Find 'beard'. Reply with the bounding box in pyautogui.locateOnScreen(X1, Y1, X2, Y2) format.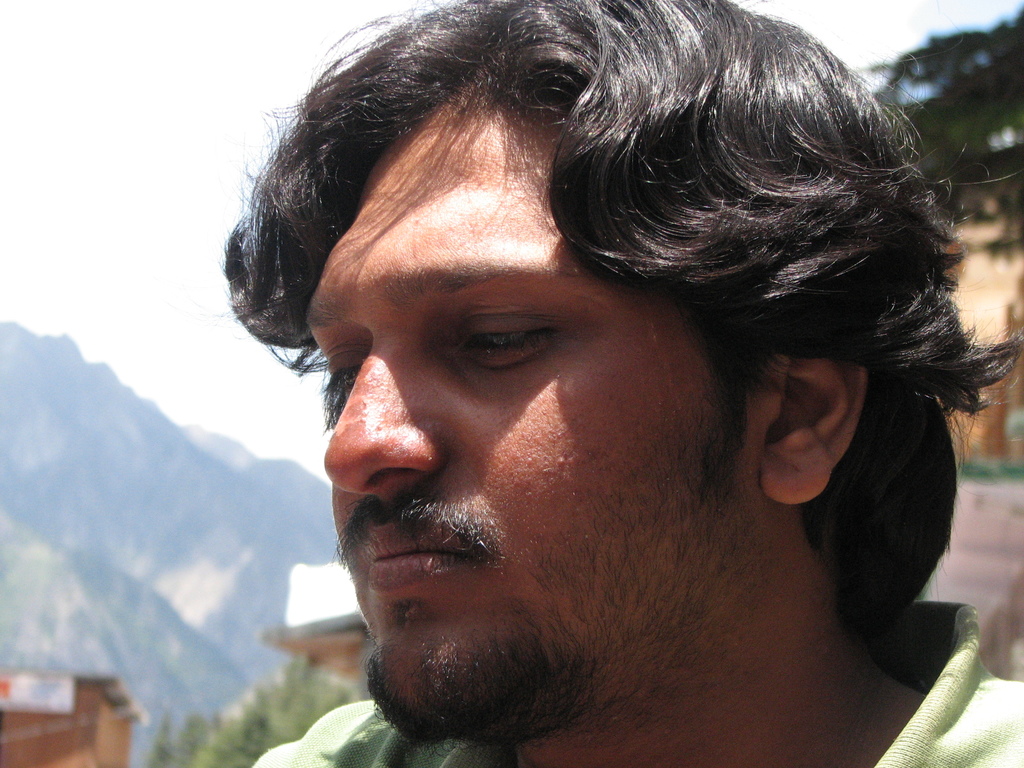
pyautogui.locateOnScreen(329, 451, 740, 746).
